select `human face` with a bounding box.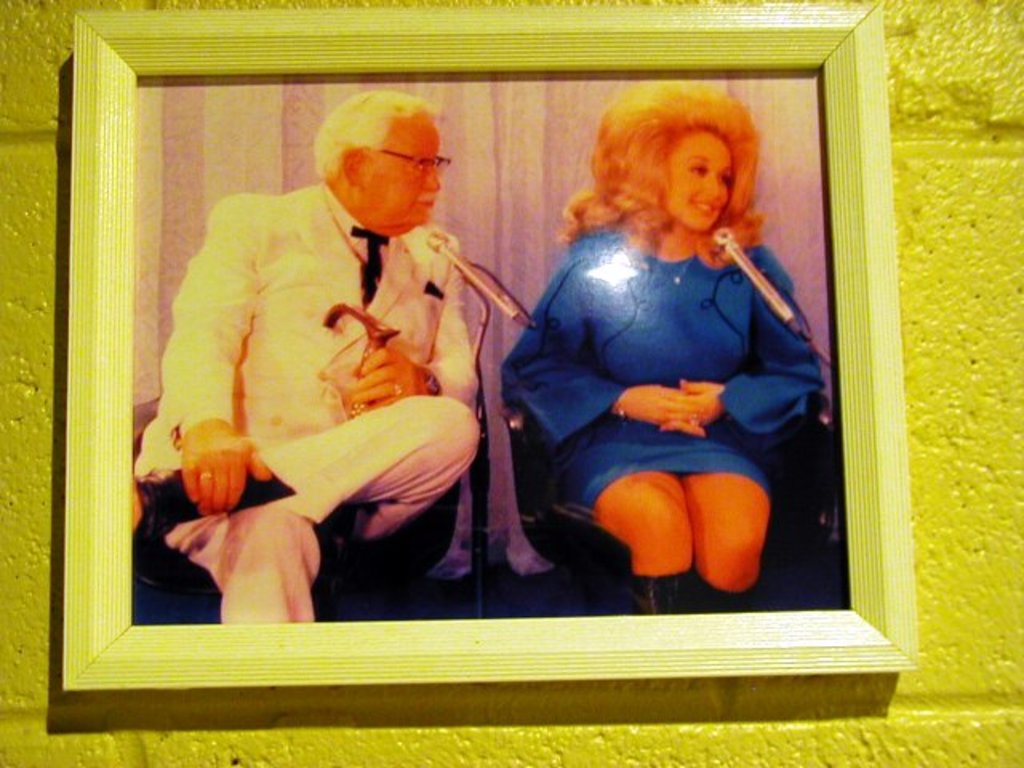
[left=664, top=130, right=738, bottom=240].
